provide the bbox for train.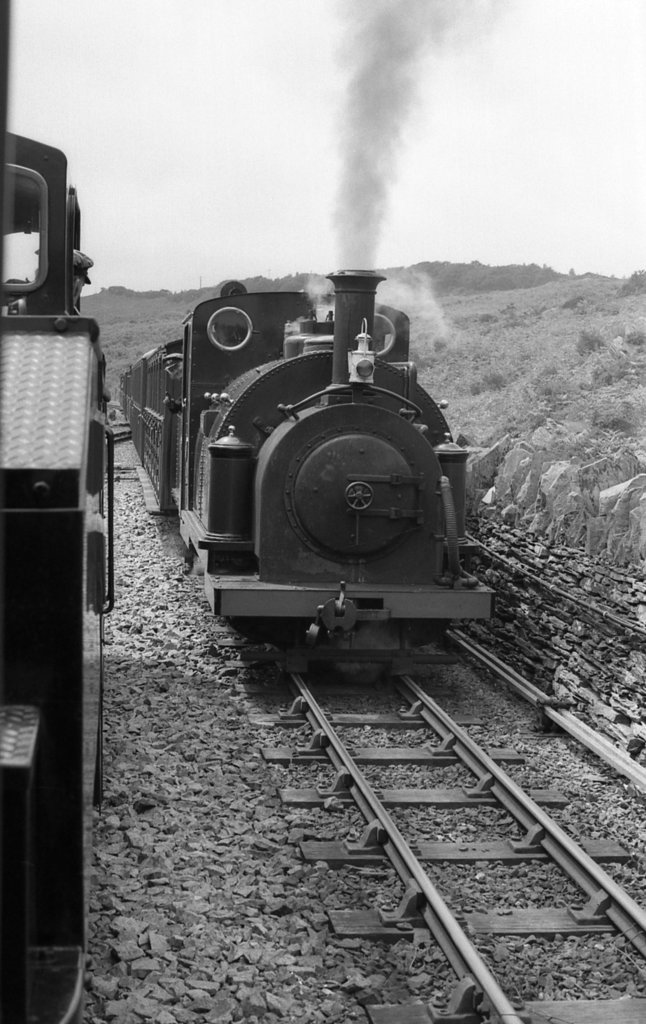
box(123, 266, 497, 674).
